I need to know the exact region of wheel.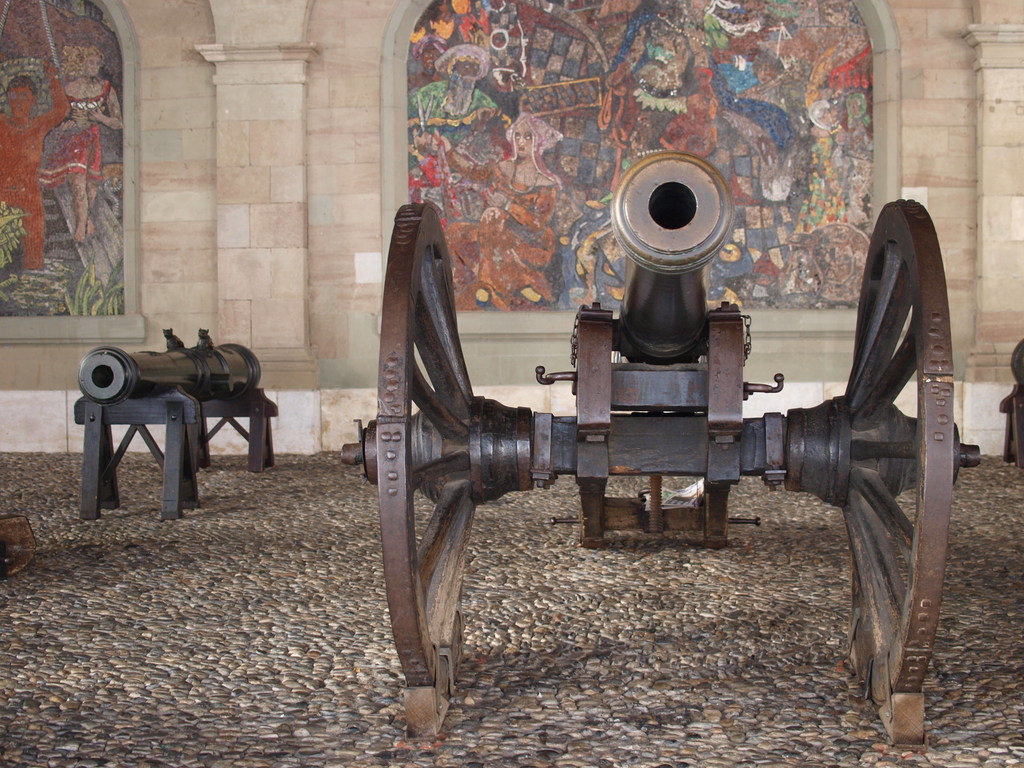
Region: 372, 201, 474, 703.
